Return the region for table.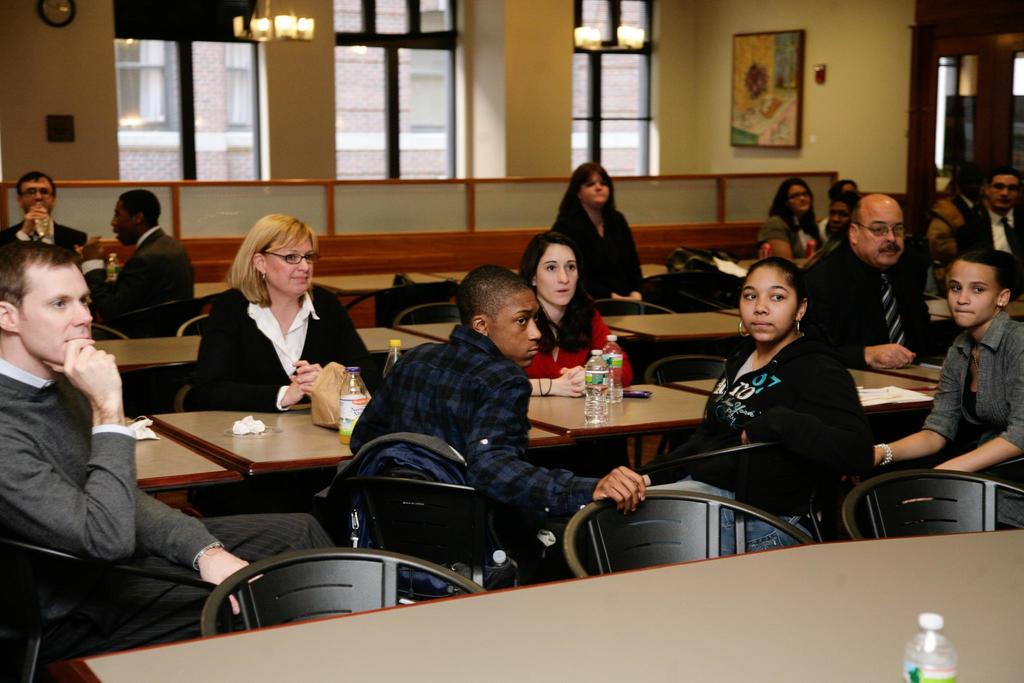
[141, 387, 575, 525].
